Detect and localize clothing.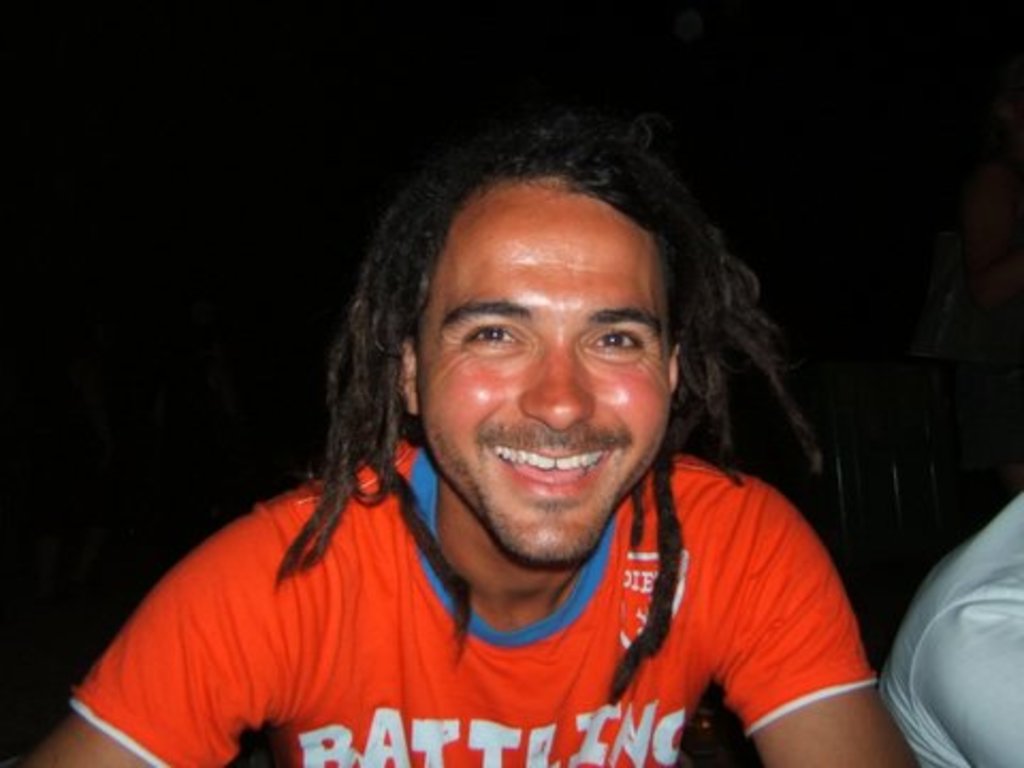
Localized at box=[60, 422, 883, 753].
